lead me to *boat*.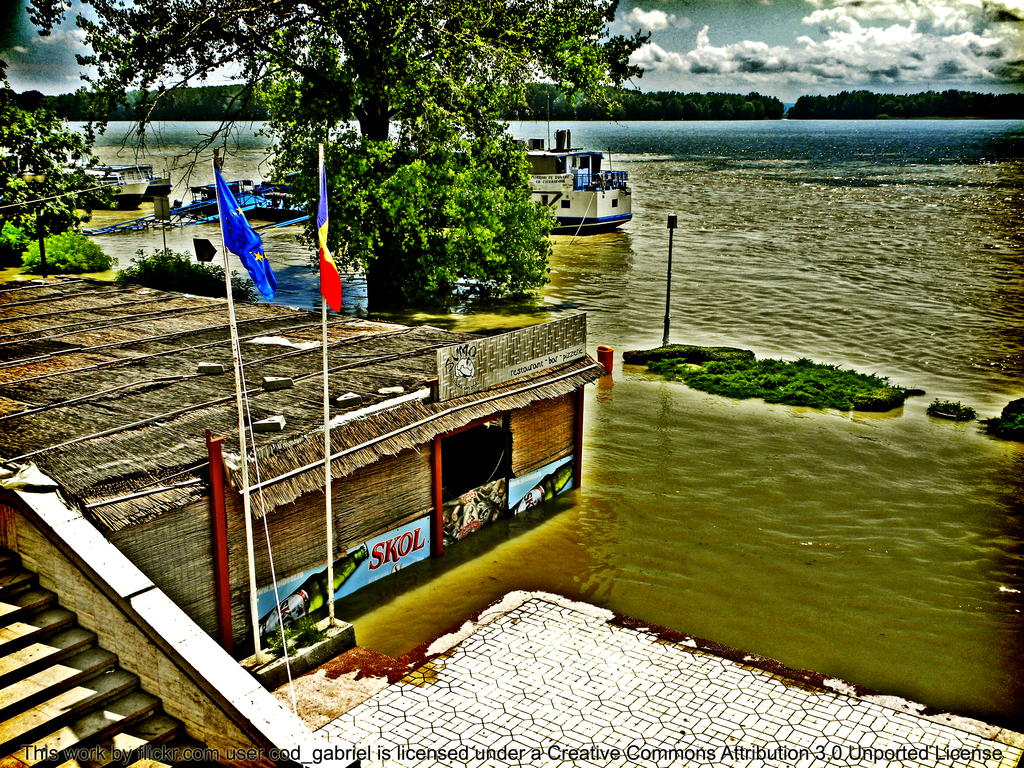
Lead to locate(55, 166, 154, 207).
